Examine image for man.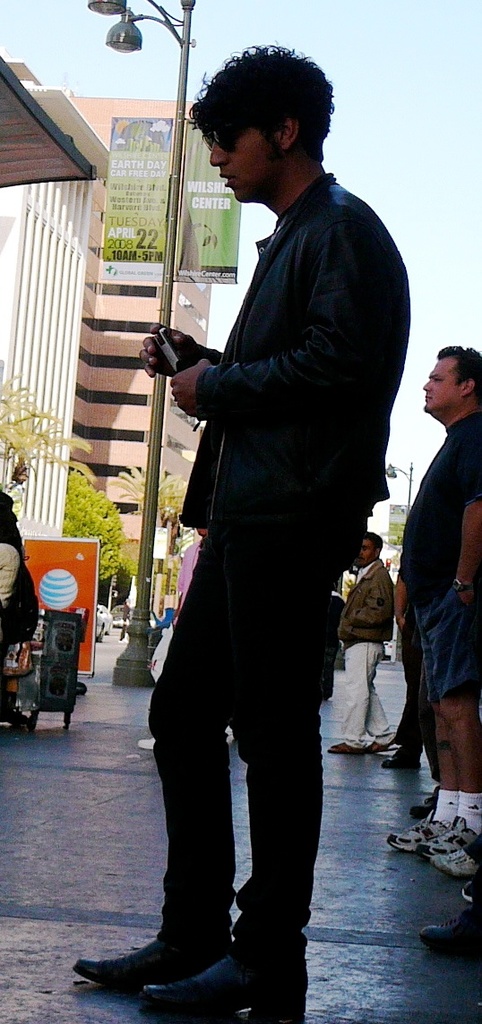
Examination result: (left=107, top=90, right=390, bottom=965).
